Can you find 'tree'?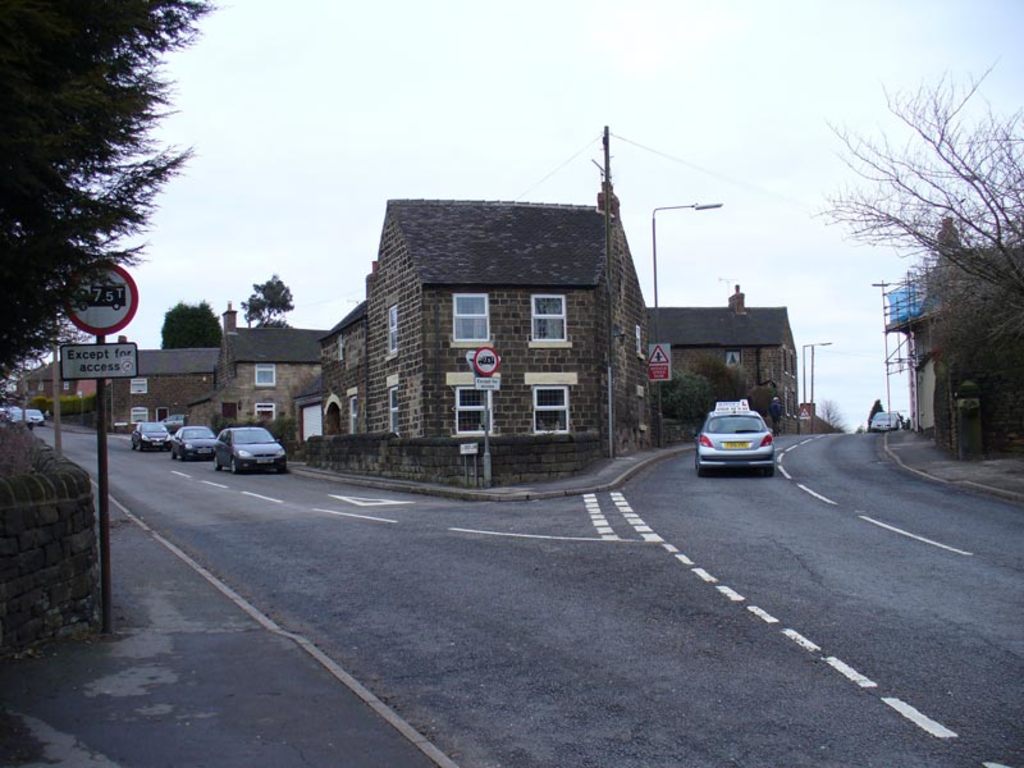
Yes, bounding box: (236,270,297,333).
